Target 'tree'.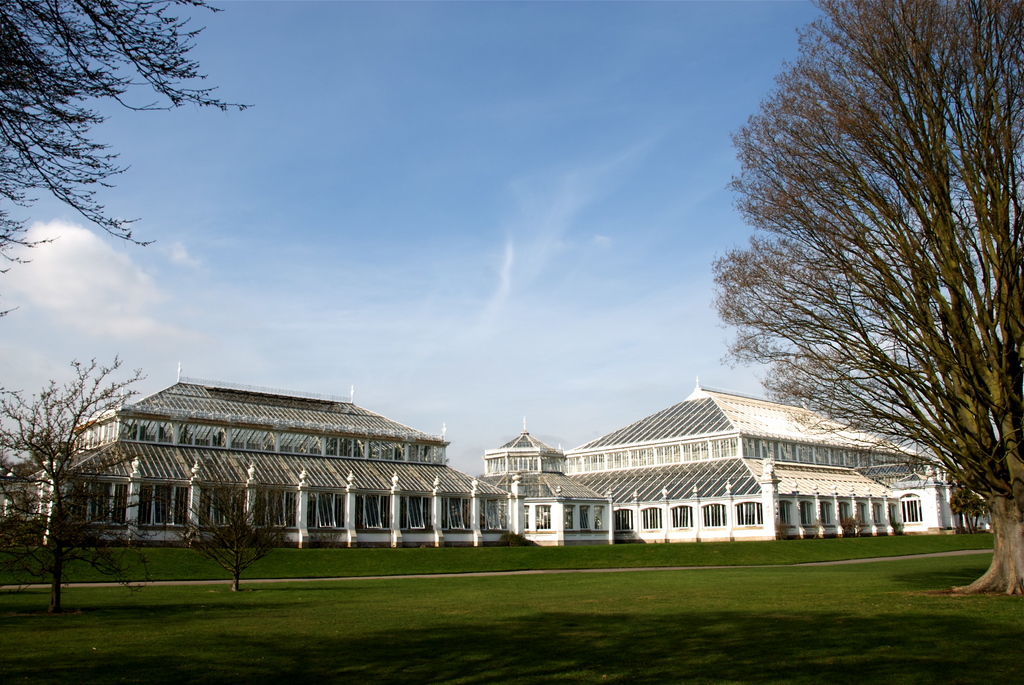
Target region: rect(0, 0, 254, 318).
